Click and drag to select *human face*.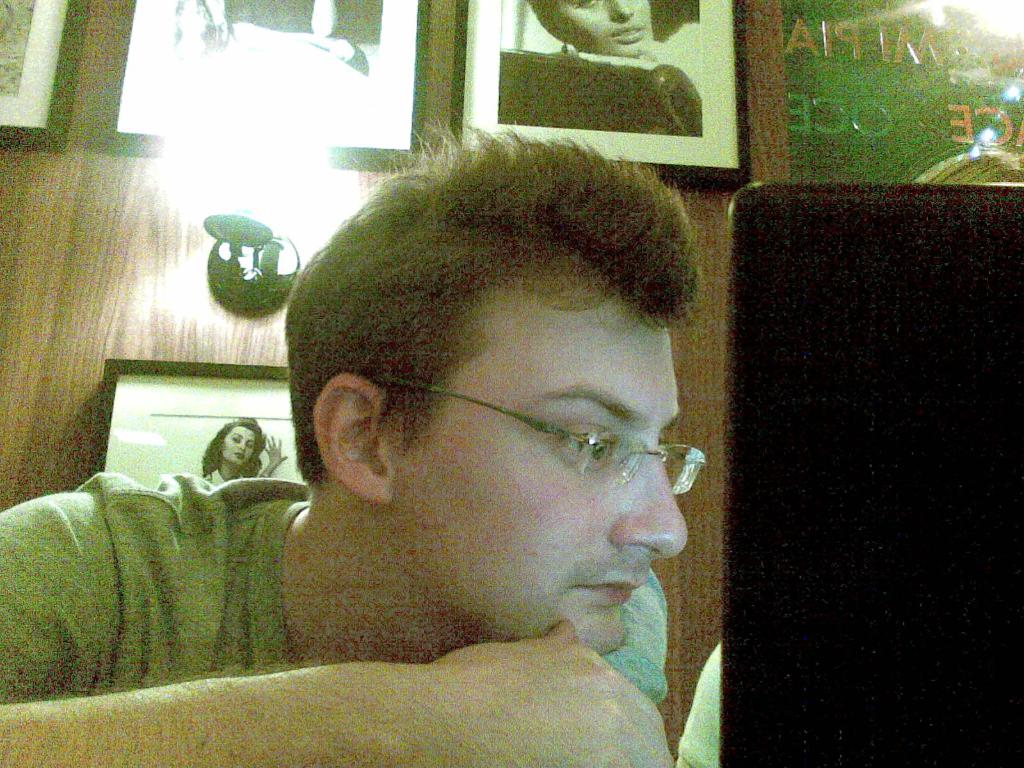
Selection: (x1=388, y1=290, x2=689, y2=660).
